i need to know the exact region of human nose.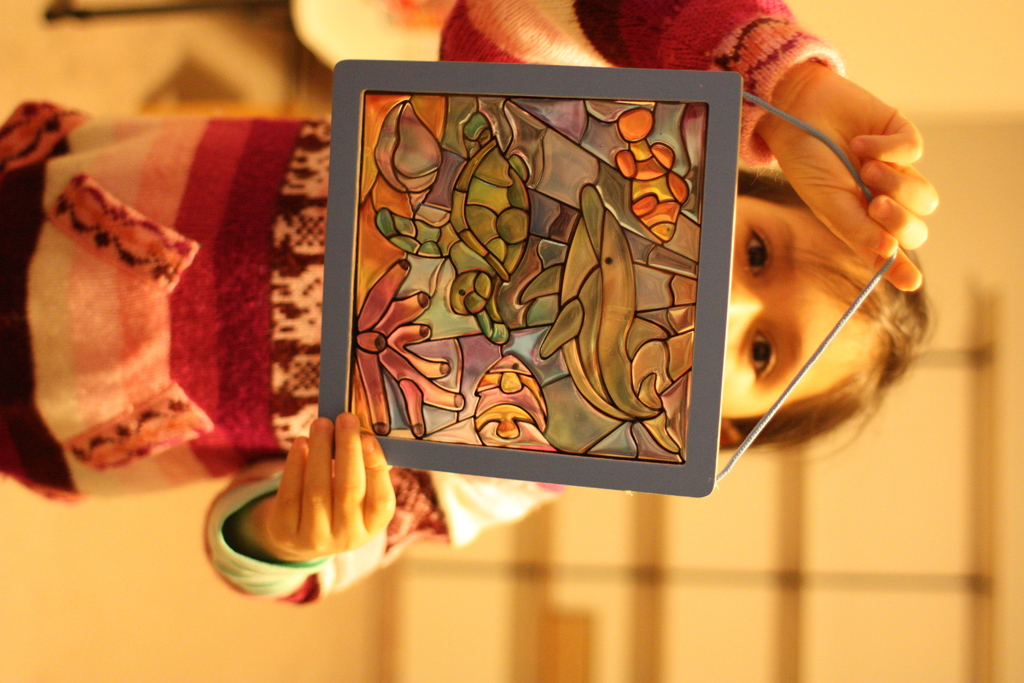
Region: BBox(724, 280, 760, 340).
